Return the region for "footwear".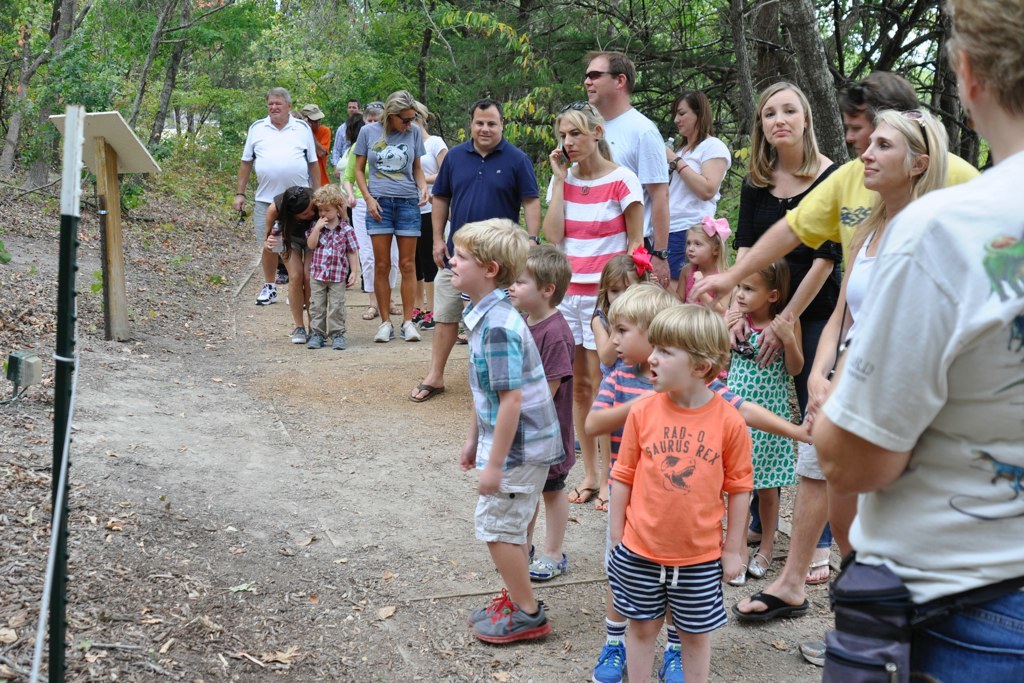
BBox(399, 320, 416, 343).
